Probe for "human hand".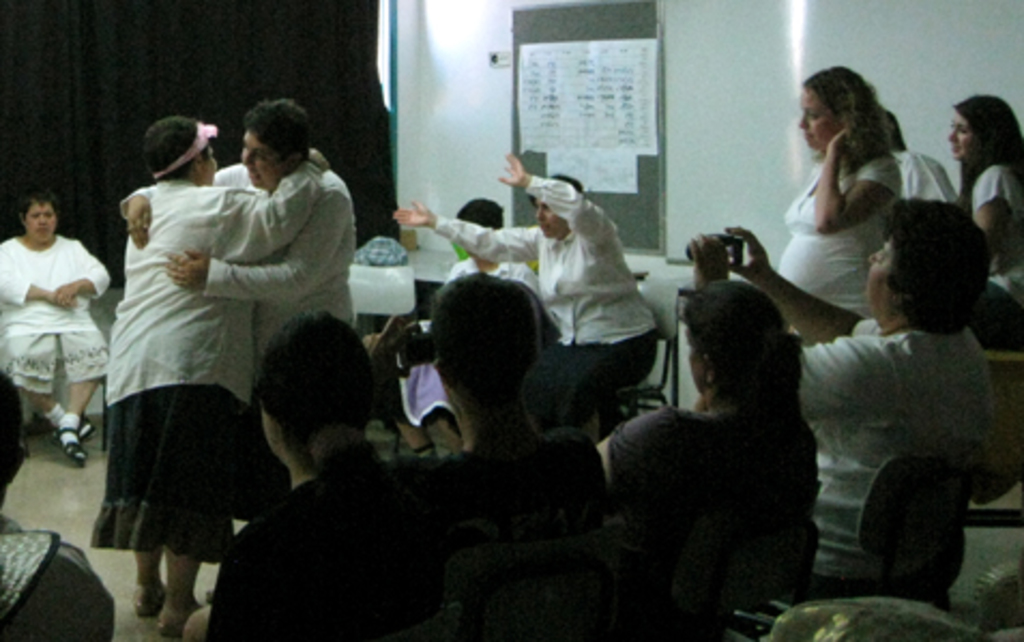
Probe result: [494,152,616,240].
